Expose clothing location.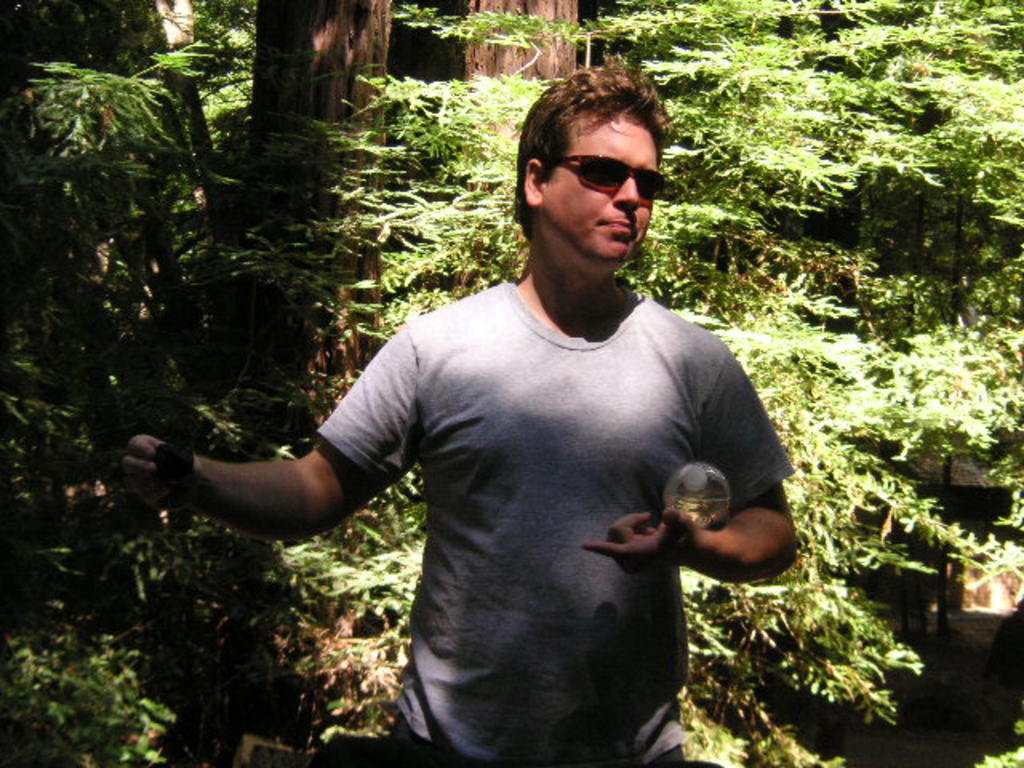
Exposed at box=[216, 256, 784, 742].
